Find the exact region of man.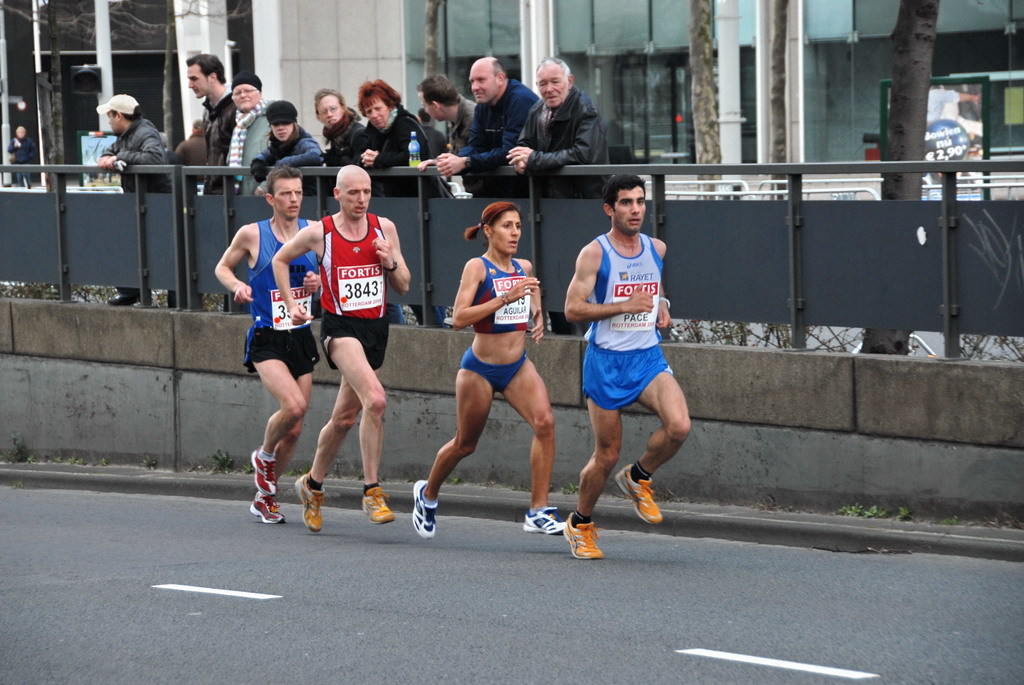
Exact region: box=[208, 161, 334, 527].
